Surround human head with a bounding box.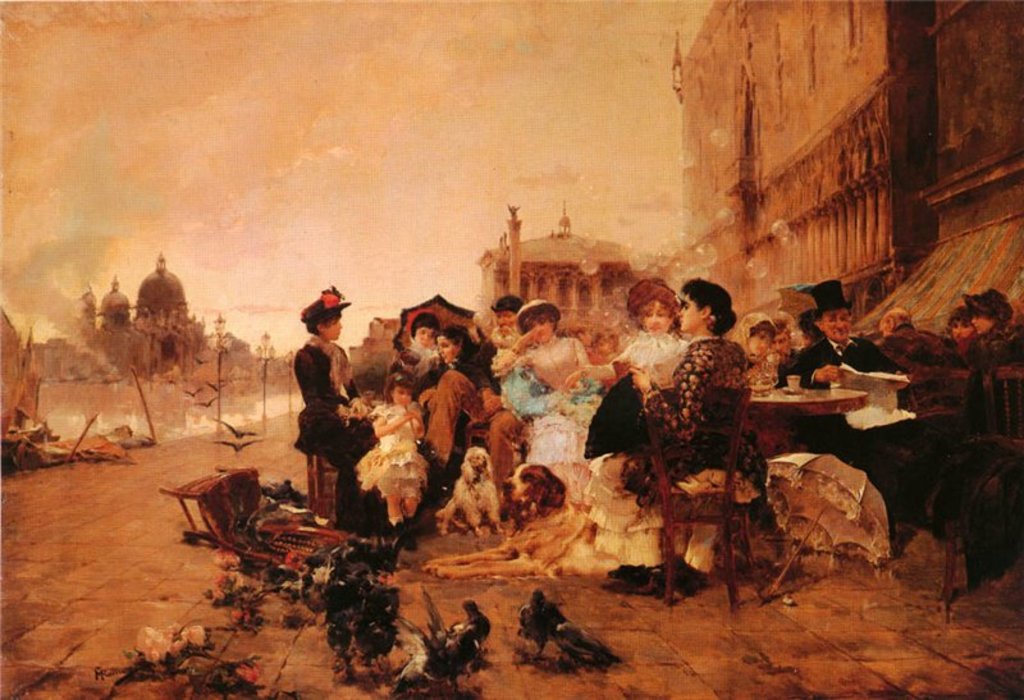
<box>408,312,436,352</box>.
